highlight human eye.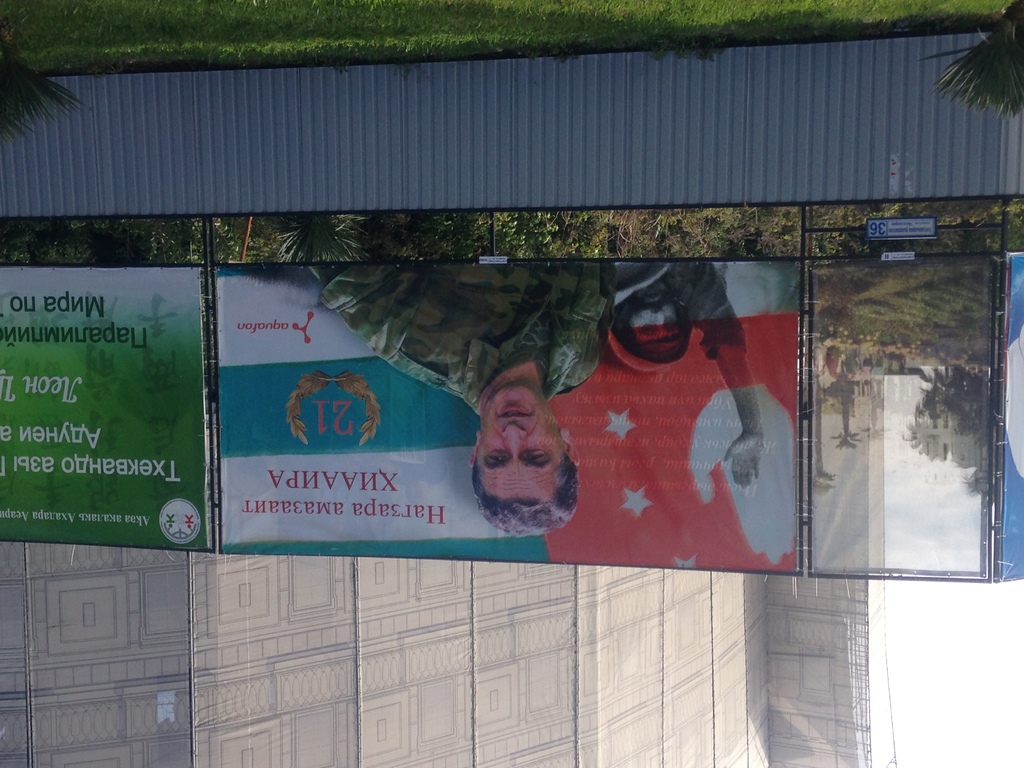
Highlighted region: <bbox>528, 447, 552, 466</bbox>.
